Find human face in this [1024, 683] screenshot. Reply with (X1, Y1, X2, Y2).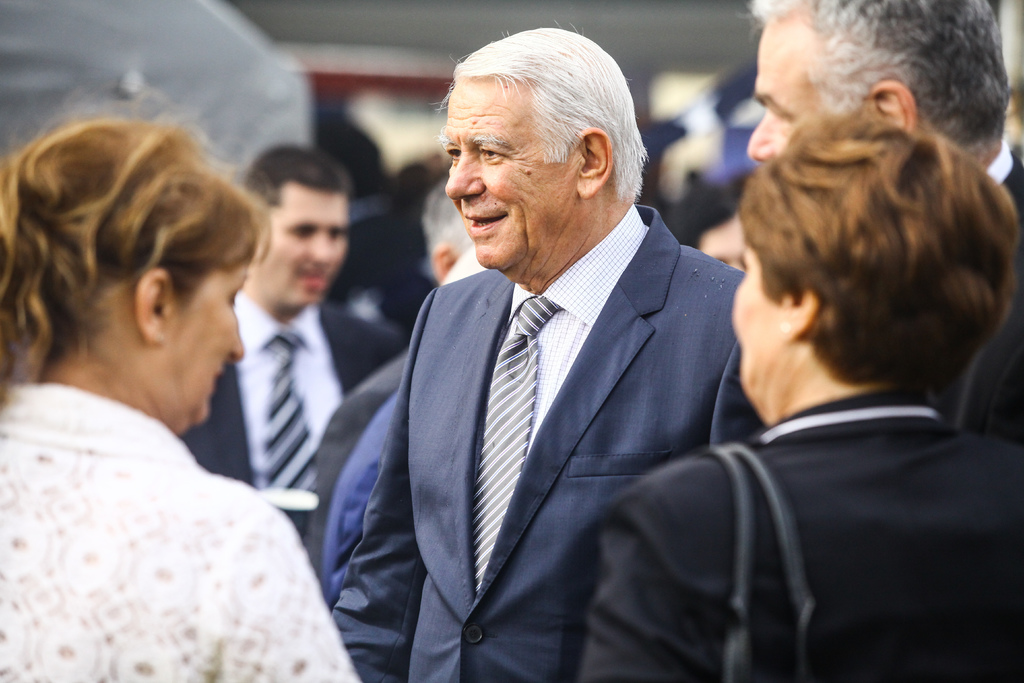
(159, 262, 246, 425).
